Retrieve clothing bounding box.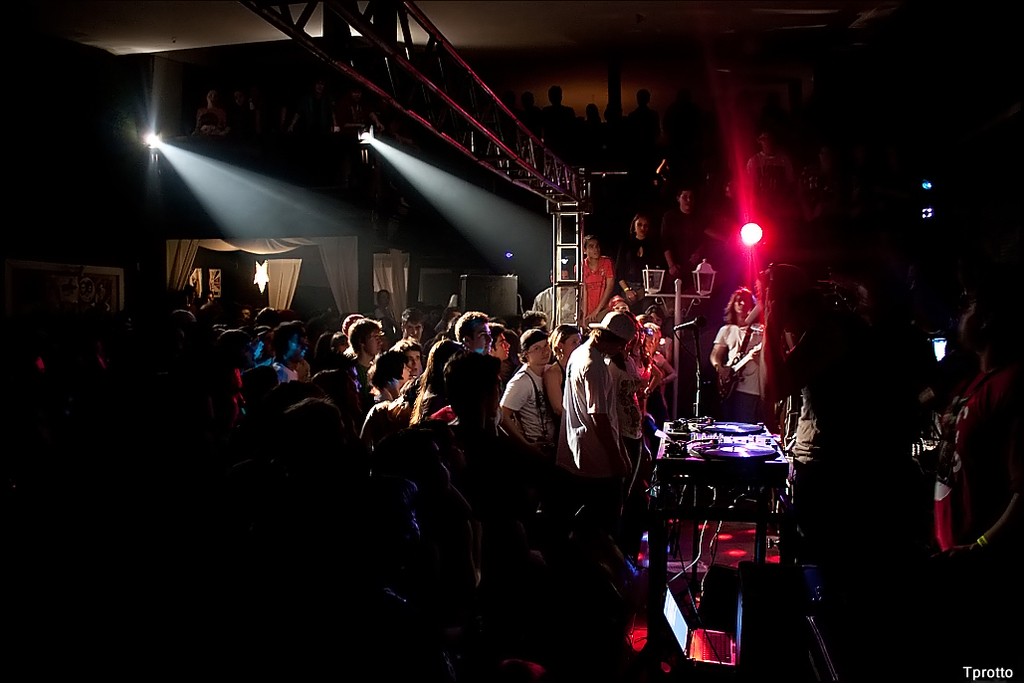
Bounding box: {"x1": 707, "y1": 318, "x2": 757, "y2": 402}.
